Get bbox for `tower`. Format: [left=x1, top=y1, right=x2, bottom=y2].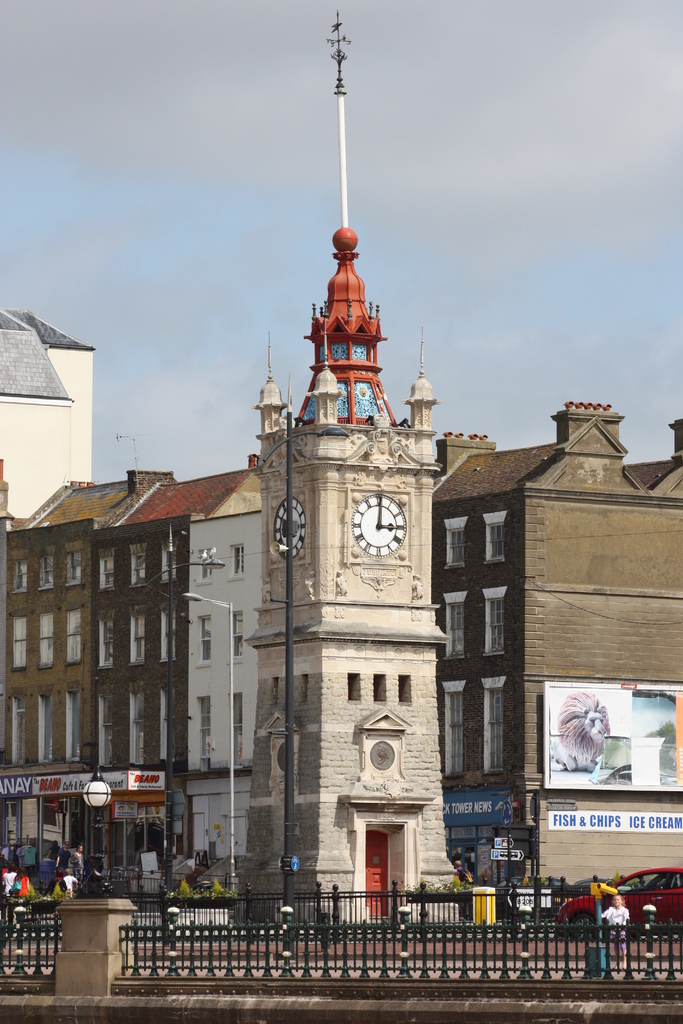
[left=240, top=306, right=466, bottom=936].
